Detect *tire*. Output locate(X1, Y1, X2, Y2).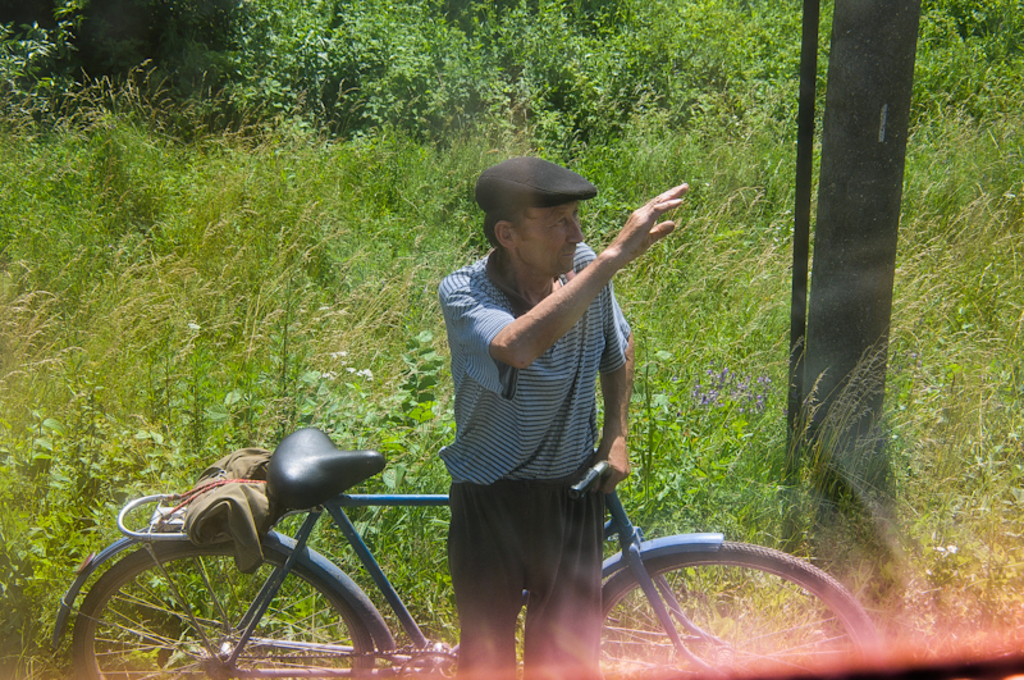
locate(593, 521, 859, 665).
